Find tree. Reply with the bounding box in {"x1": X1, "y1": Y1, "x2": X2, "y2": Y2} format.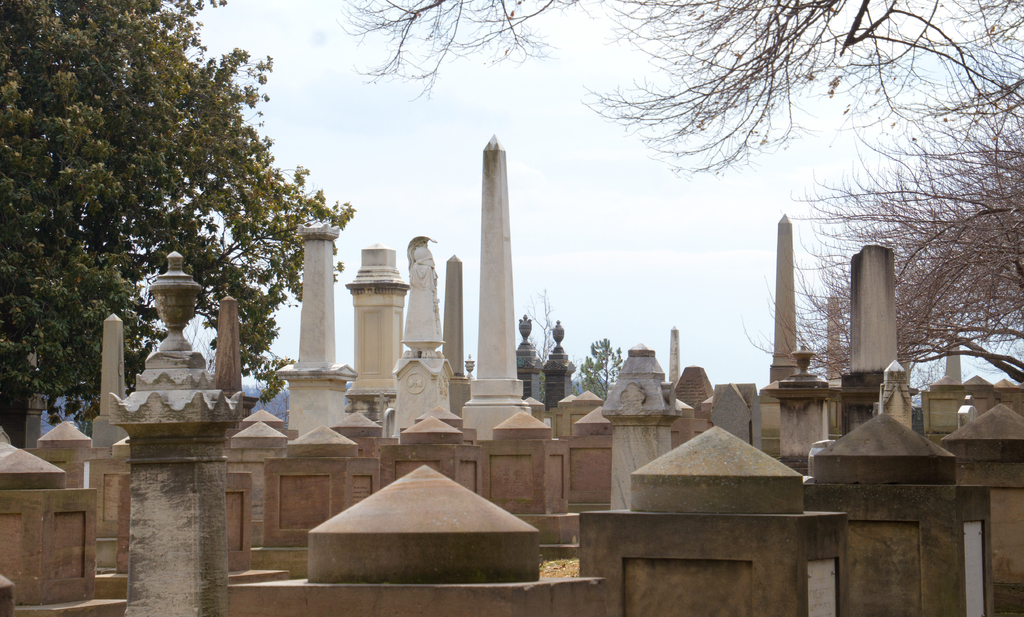
{"x1": 0, "y1": 0, "x2": 352, "y2": 444}.
